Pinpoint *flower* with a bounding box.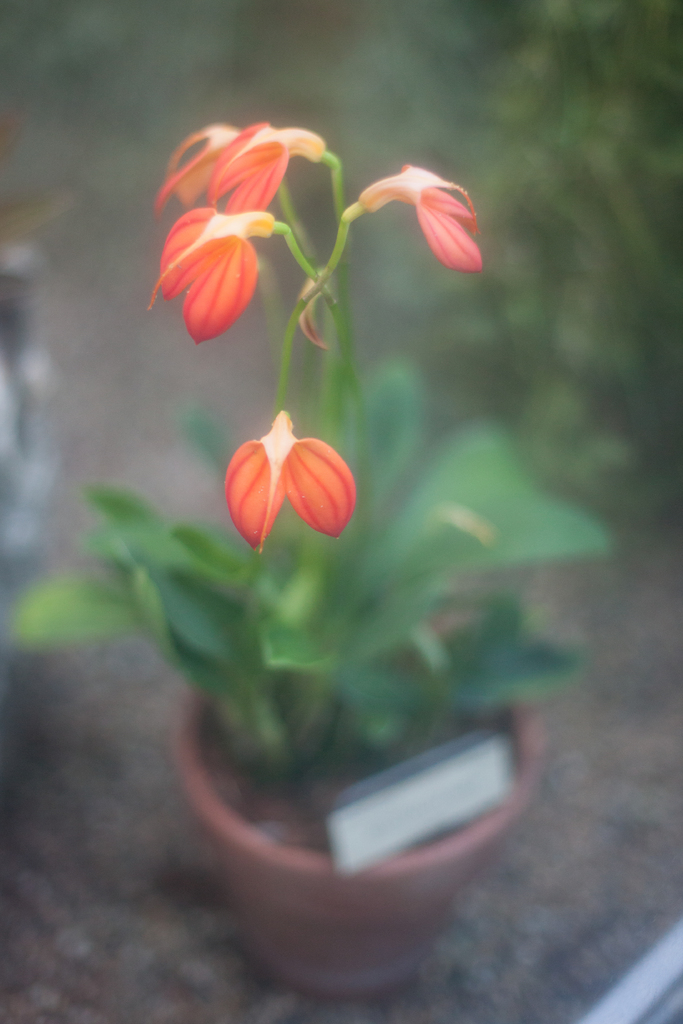
[349,159,479,271].
